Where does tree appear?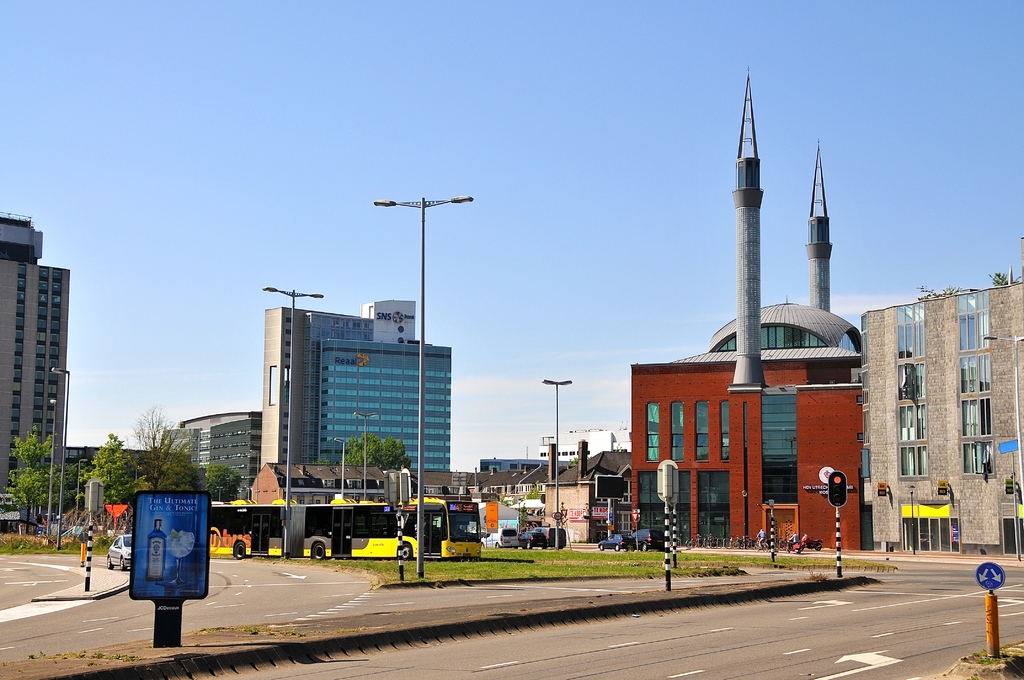
Appears at locate(209, 465, 244, 498).
